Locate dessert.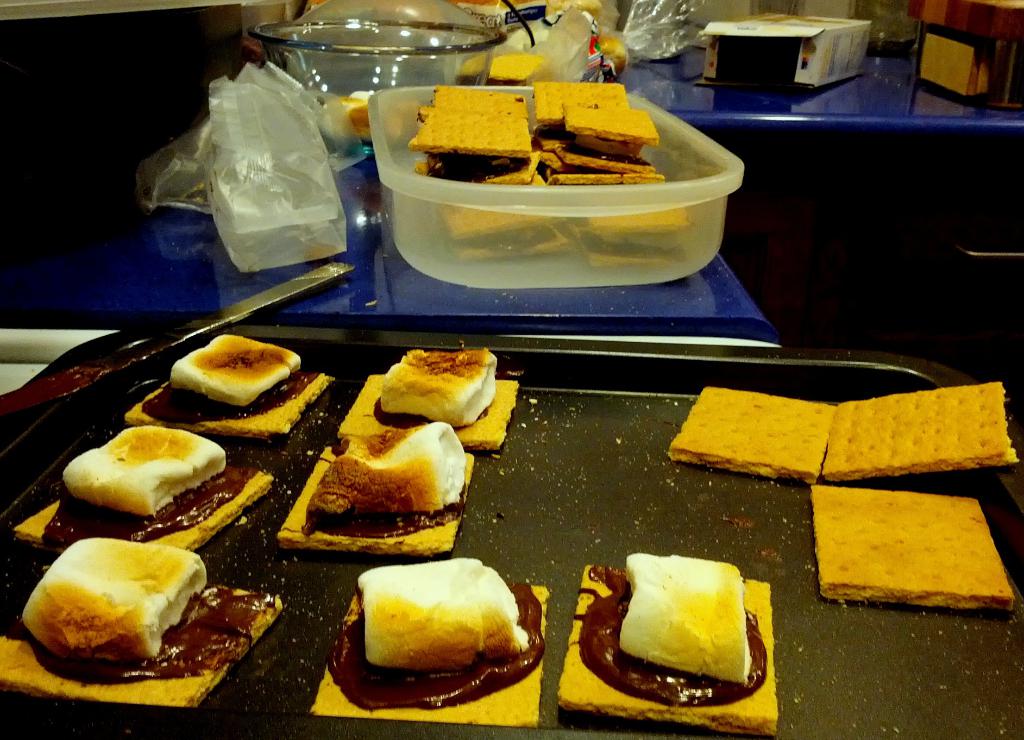
Bounding box: pyautogui.locateOnScreen(822, 380, 1020, 480).
